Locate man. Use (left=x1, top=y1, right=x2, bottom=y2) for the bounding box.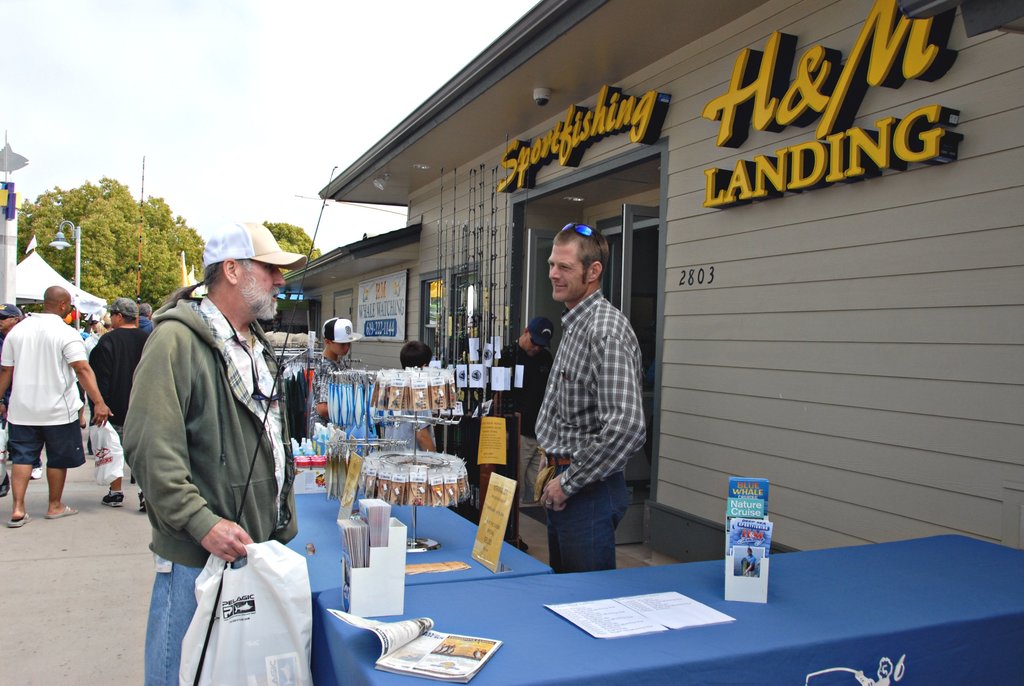
(left=0, top=286, right=113, bottom=529).
